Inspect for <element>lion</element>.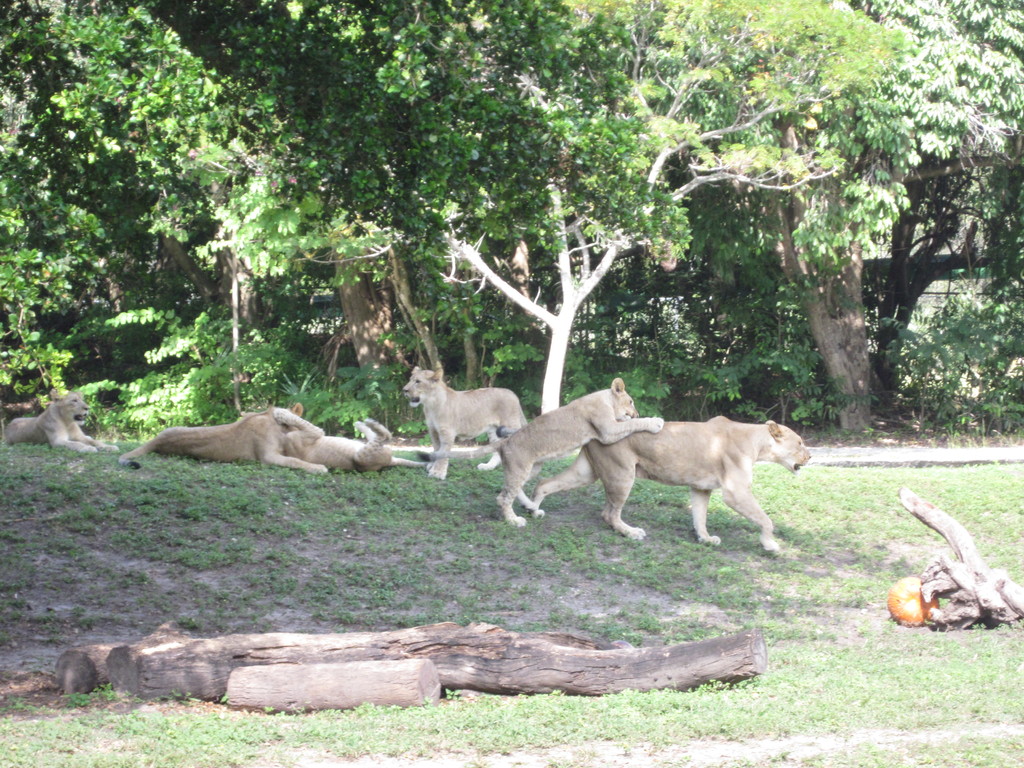
Inspection: 272, 409, 428, 472.
